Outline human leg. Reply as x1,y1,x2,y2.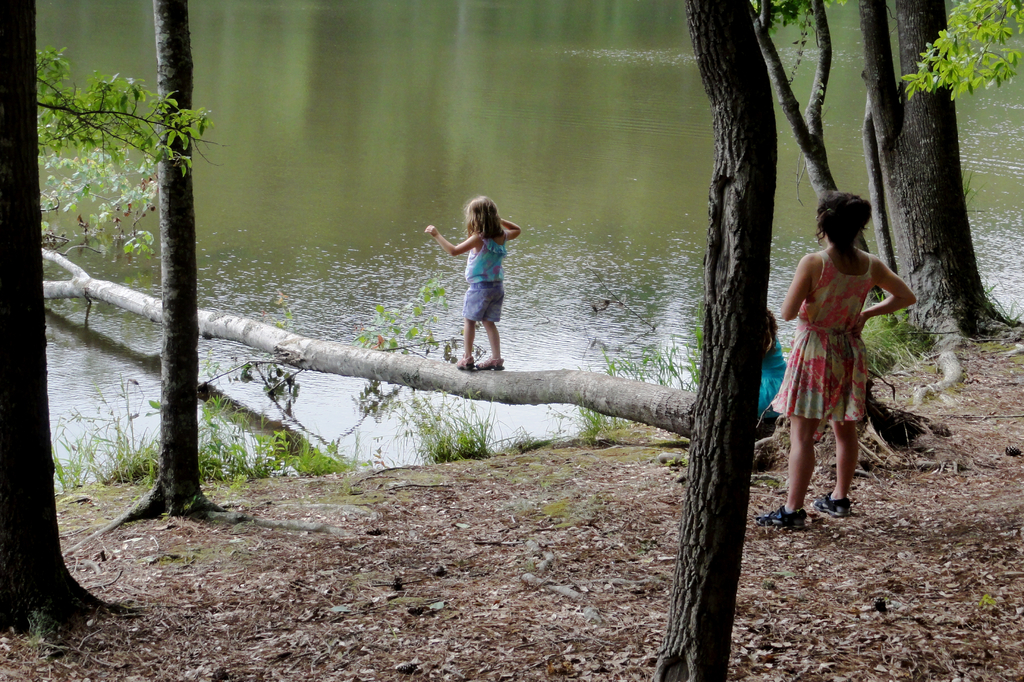
818,420,857,518.
